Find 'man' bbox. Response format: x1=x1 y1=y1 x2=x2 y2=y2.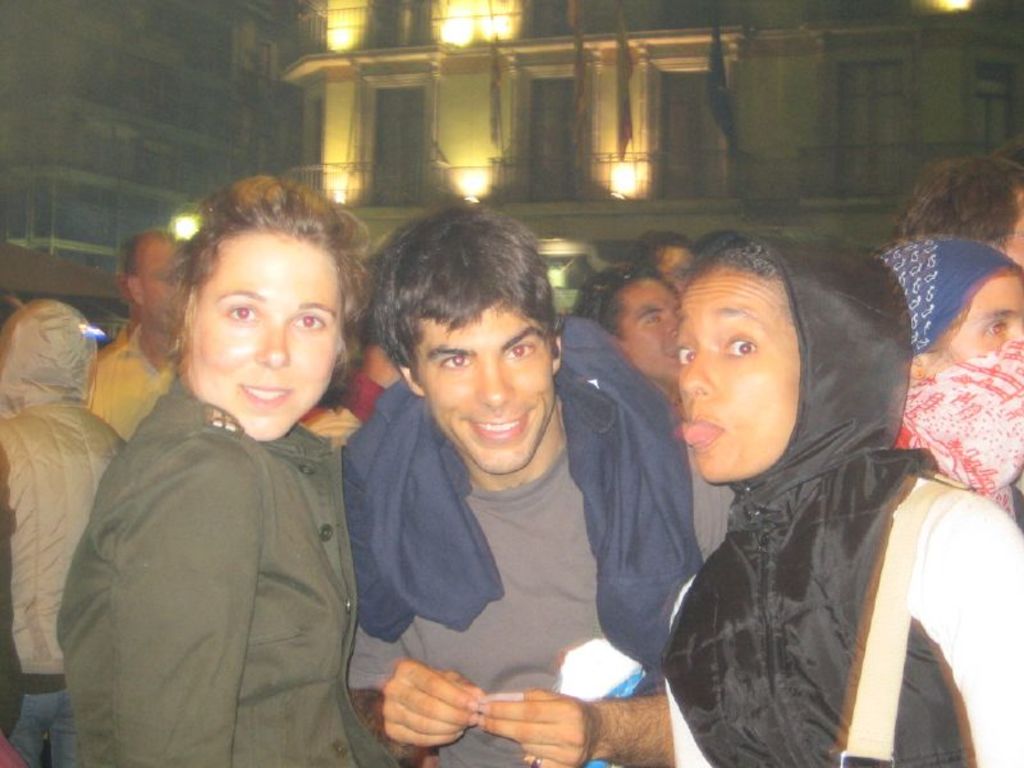
x1=84 y1=225 x2=184 y2=434.
